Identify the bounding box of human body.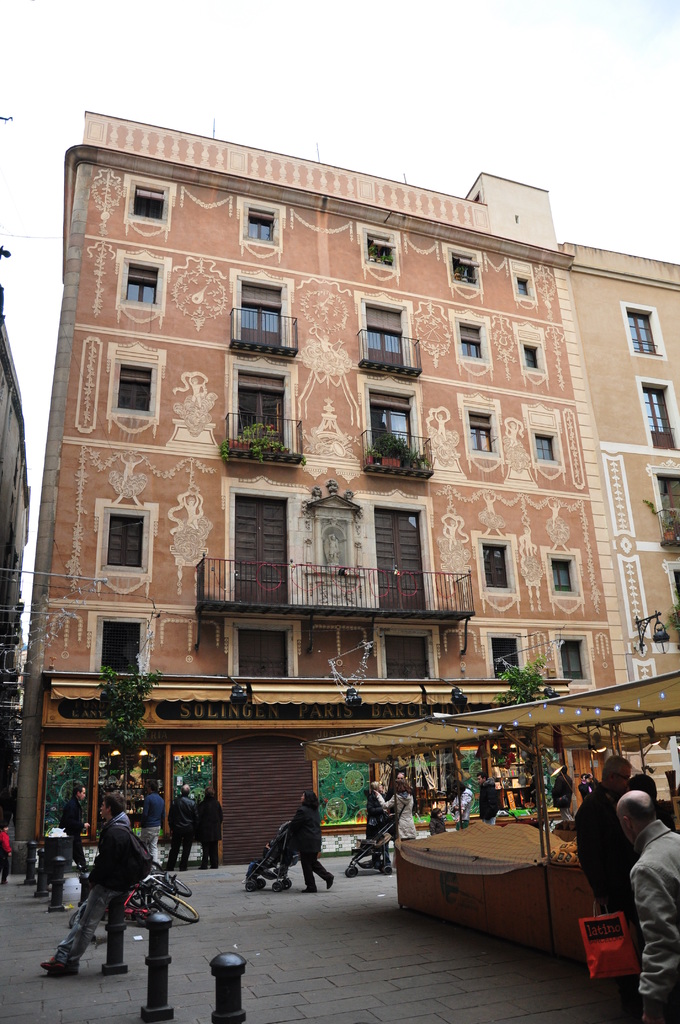
(44, 808, 151, 977).
